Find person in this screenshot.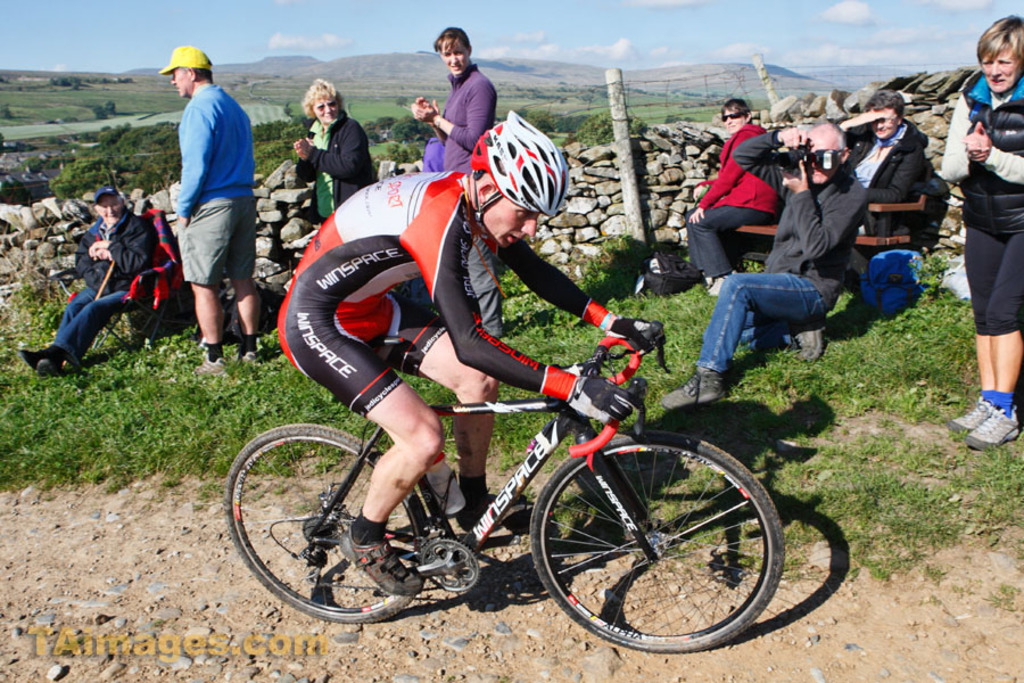
The bounding box for person is bbox=(422, 127, 453, 164).
